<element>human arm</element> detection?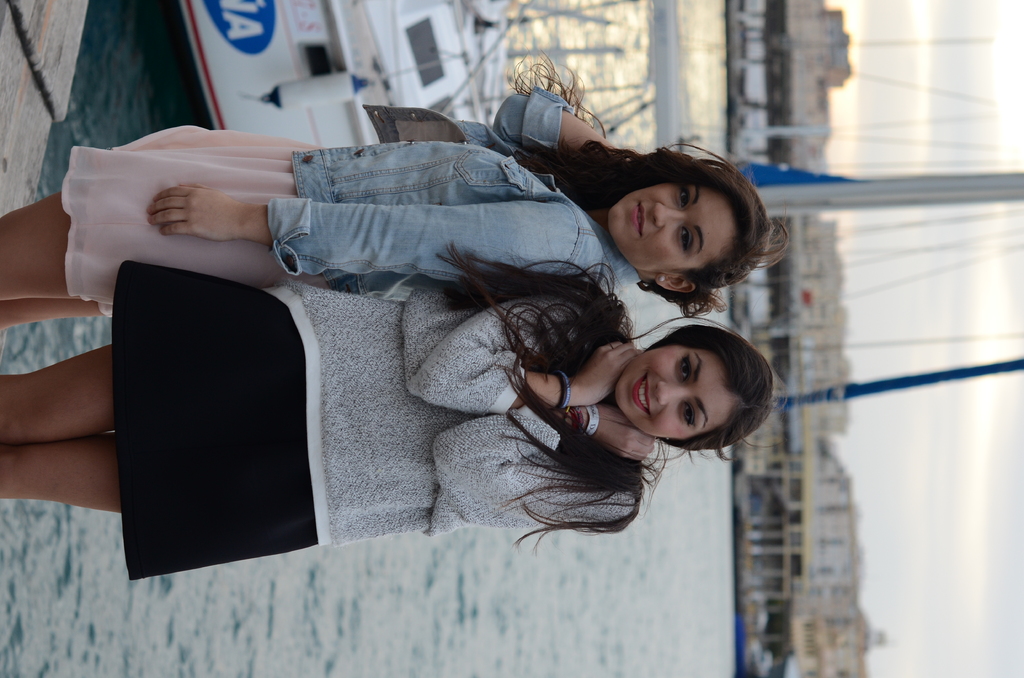
(481, 91, 627, 175)
